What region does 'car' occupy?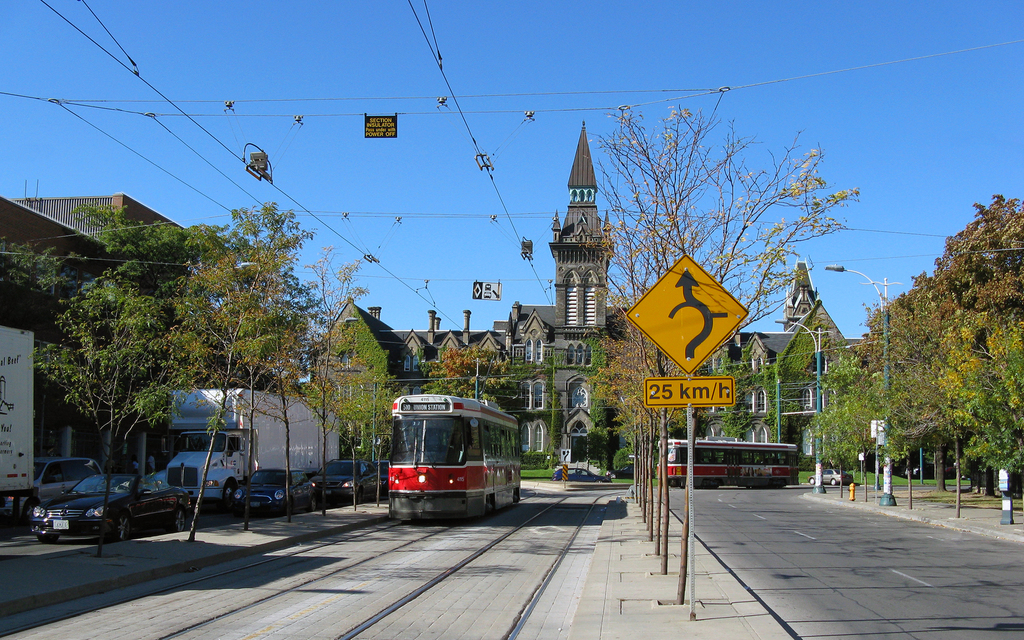
(left=4, top=456, right=102, bottom=519).
